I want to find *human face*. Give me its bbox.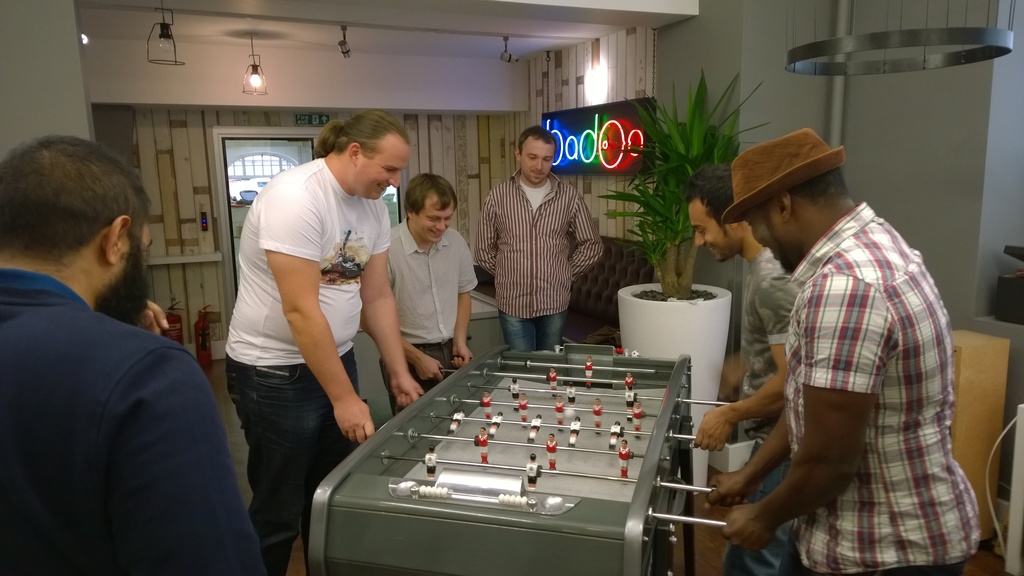
<bbox>134, 209, 156, 326</bbox>.
